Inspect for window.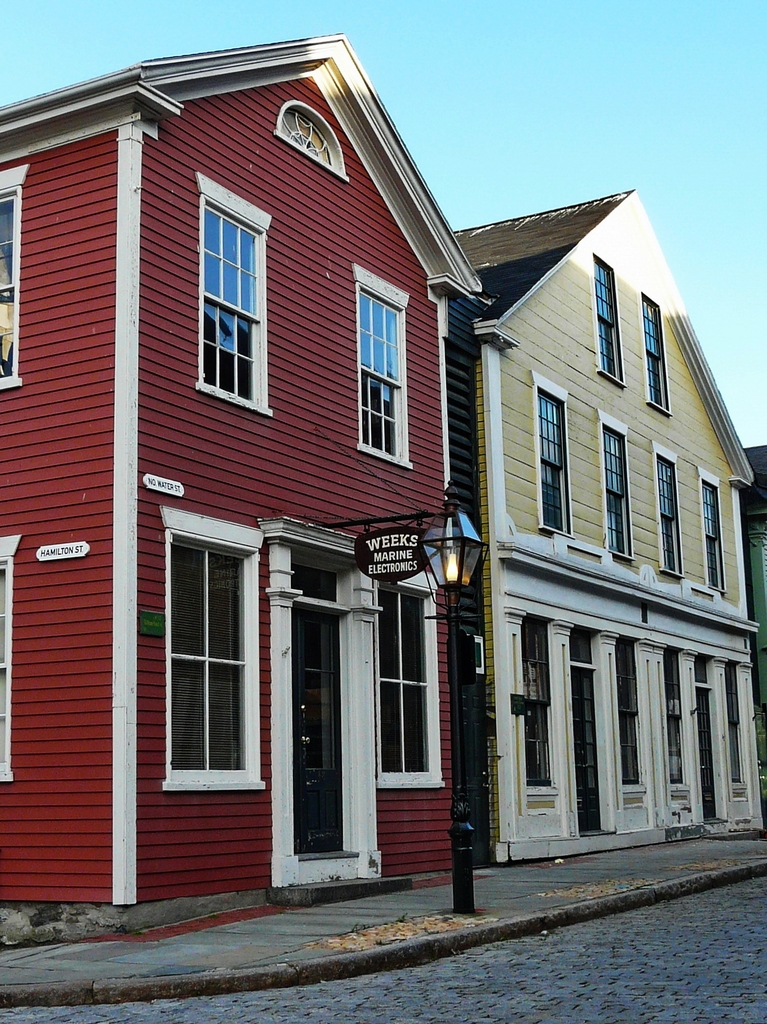
Inspection: crop(351, 266, 416, 469).
